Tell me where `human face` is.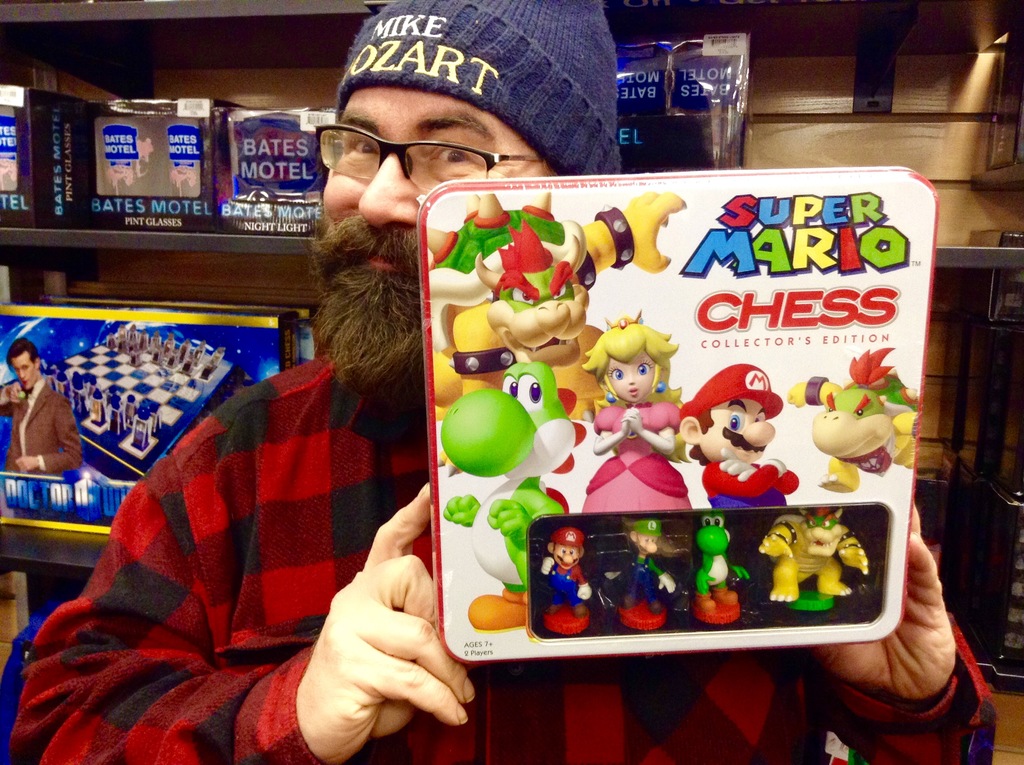
`human face` is at left=13, top=350, right=34, bottom=392.
